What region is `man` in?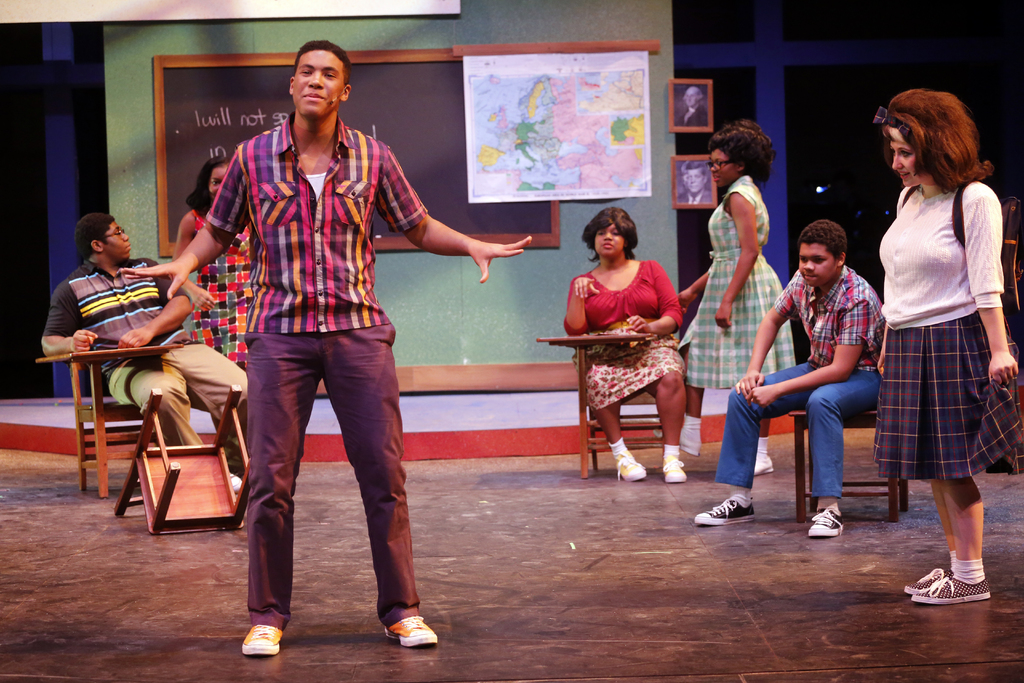
[left=696, top=214, right=879, bottom=540].
